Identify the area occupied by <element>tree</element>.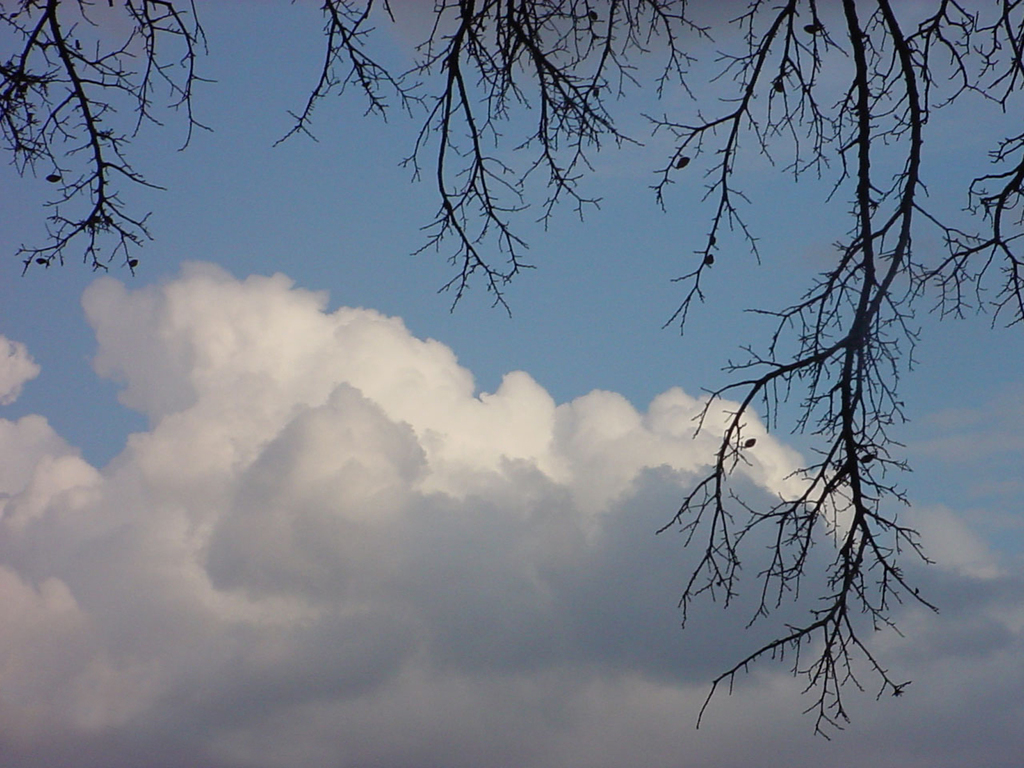
Area: (0,0,1021,723).
